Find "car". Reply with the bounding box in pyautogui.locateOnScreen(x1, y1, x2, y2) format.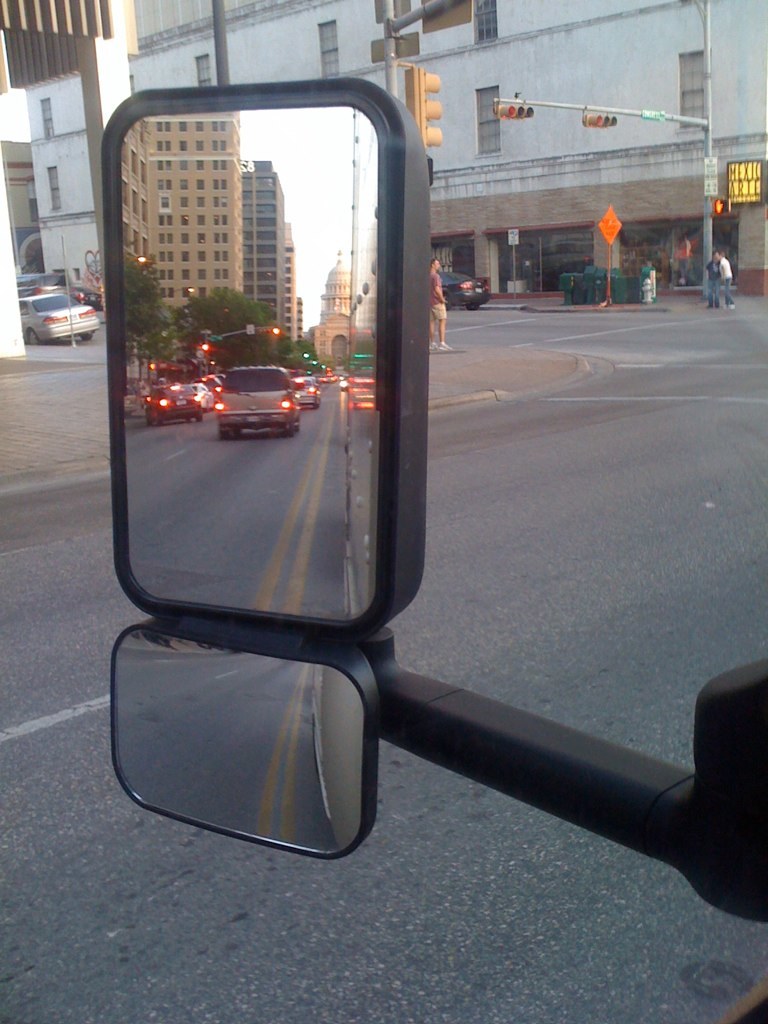
pyautogui.locateOnScreen(13, 274, 97, 312).
